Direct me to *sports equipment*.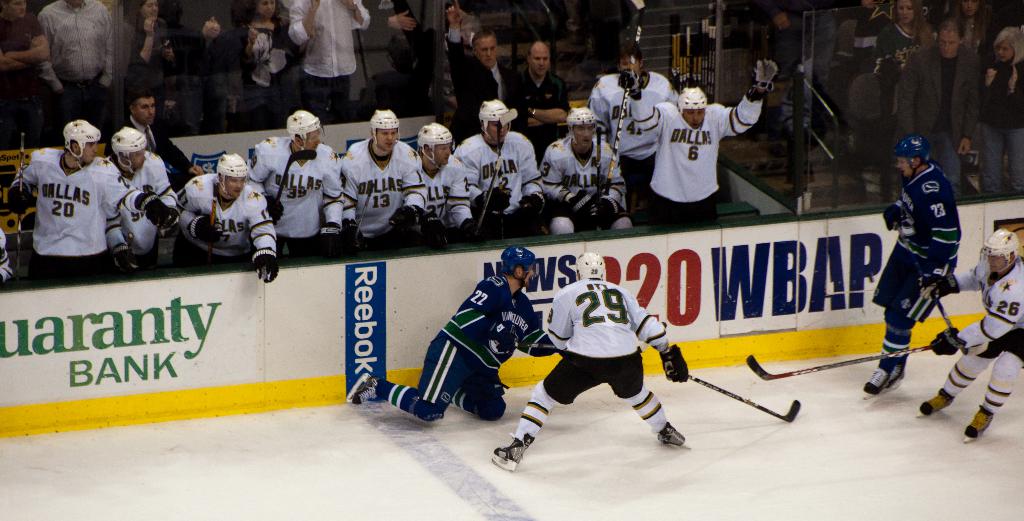
Direction: [left=564, top=105, right=595, bottom=155].
